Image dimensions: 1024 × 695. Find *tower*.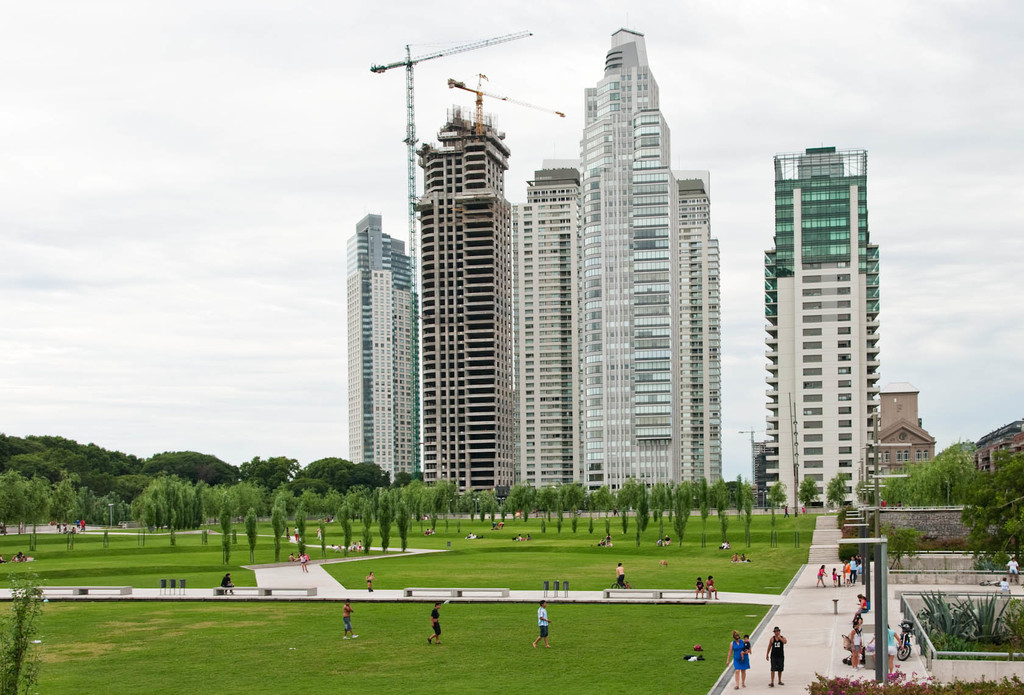
pyautogui.locateOnScreen(403, 36, 433, 254).
